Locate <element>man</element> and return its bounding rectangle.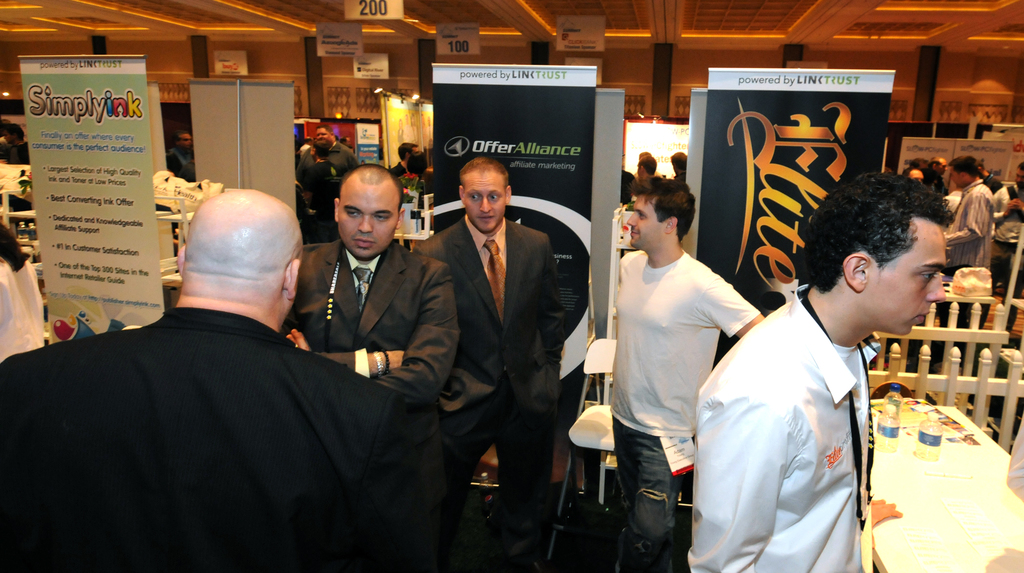
<bbox>312, 116, 362, 190</bbox>.
